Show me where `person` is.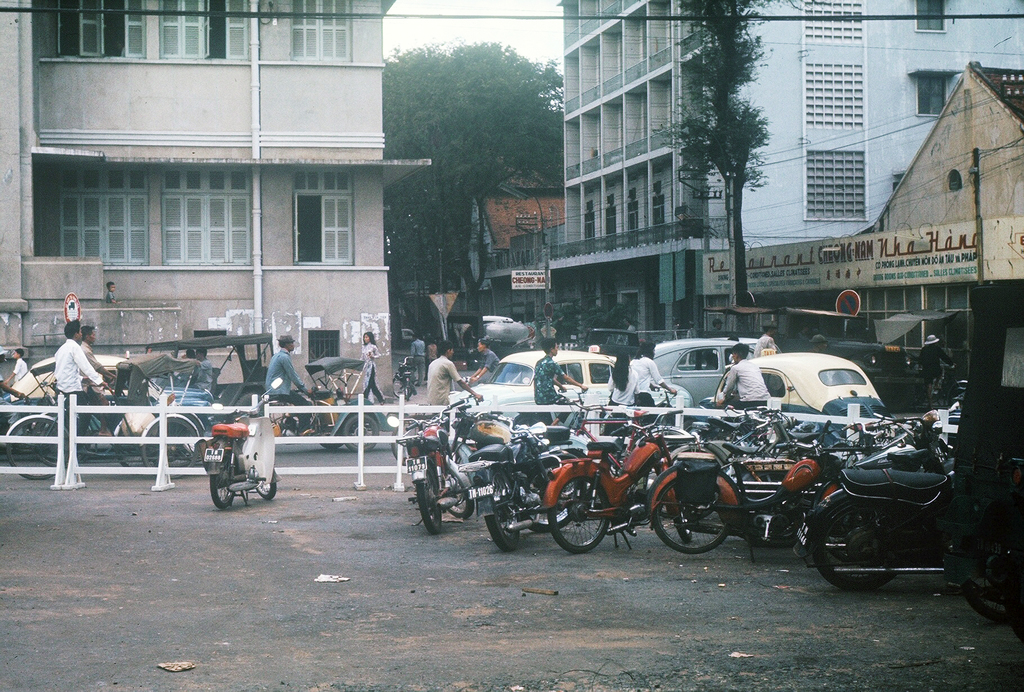
`person` is at (x1=266, y1=333, x2=319, y2=435).
